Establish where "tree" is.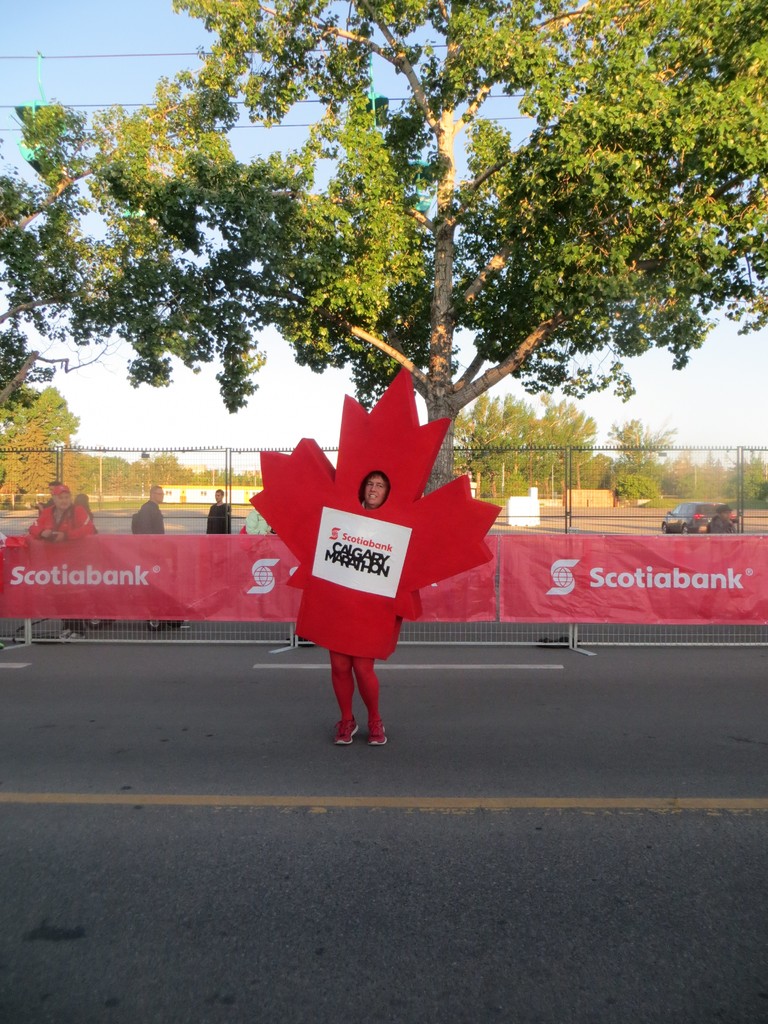
Established at 0, 428, 52, 524.
